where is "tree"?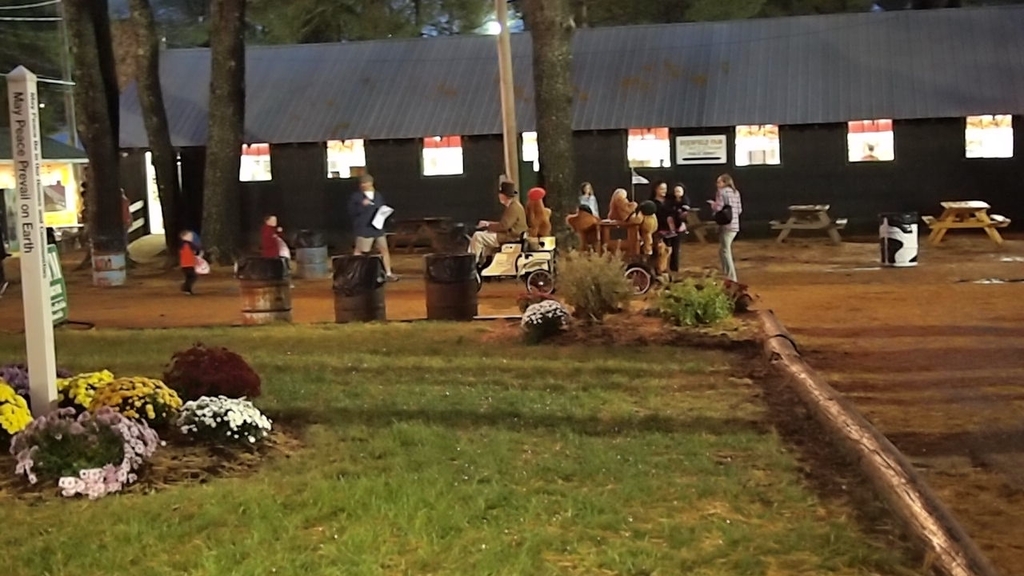
[left=246, top=0, right=497, bottom=49].
